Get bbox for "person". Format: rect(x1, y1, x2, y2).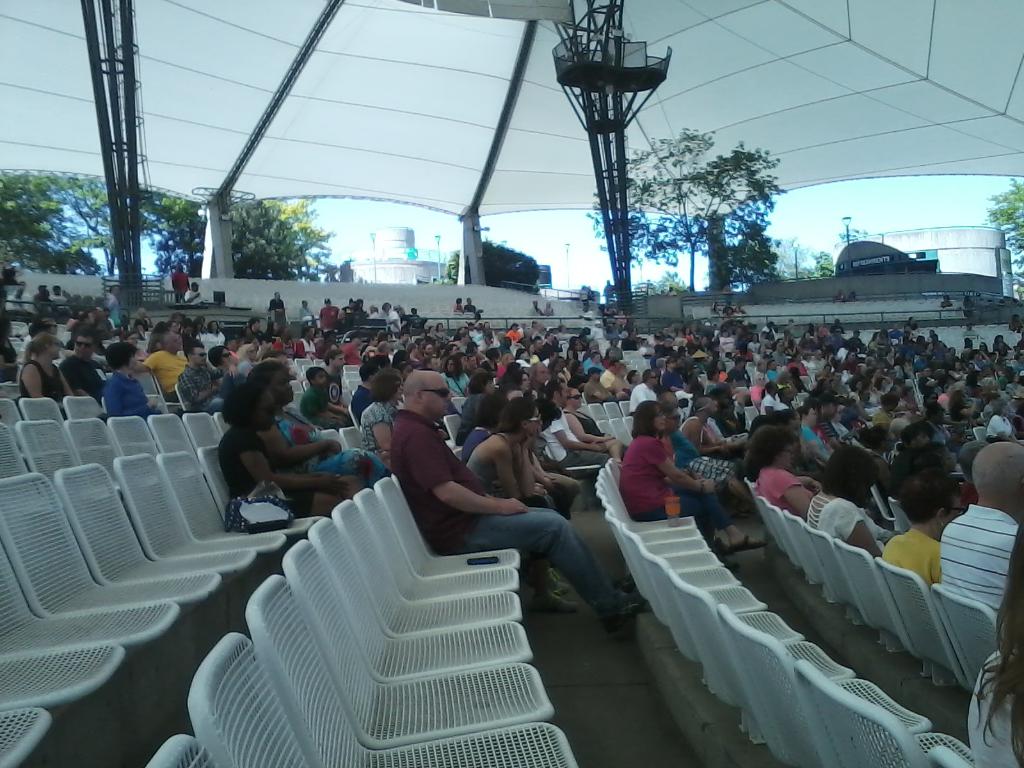
rect(466, 317, 476, 341).
